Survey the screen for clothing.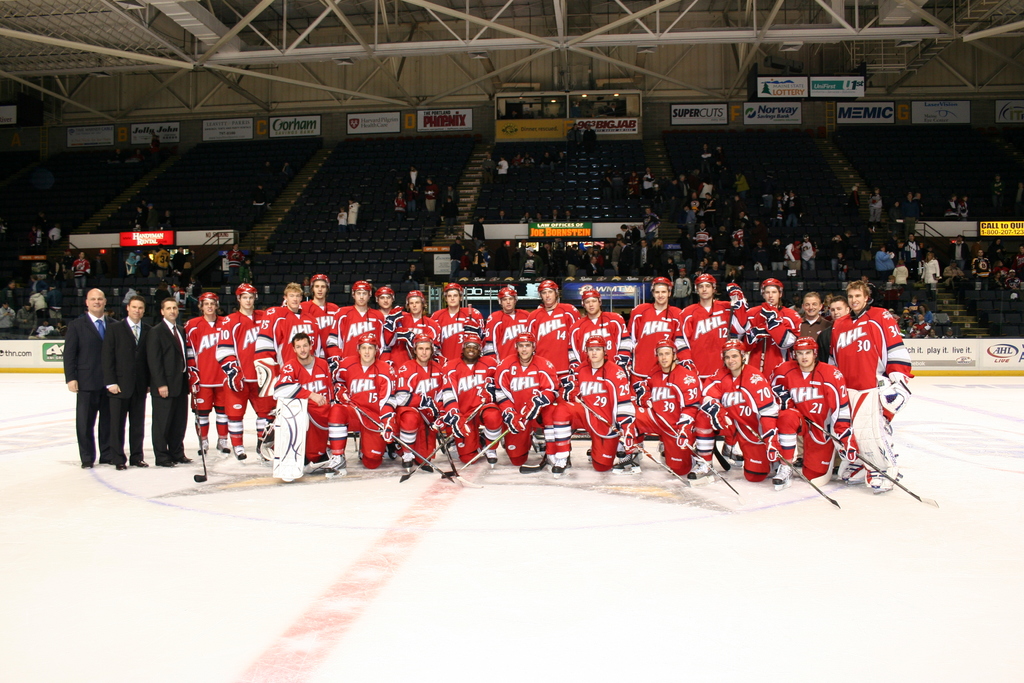
Survey found: 339/213/343/230.
